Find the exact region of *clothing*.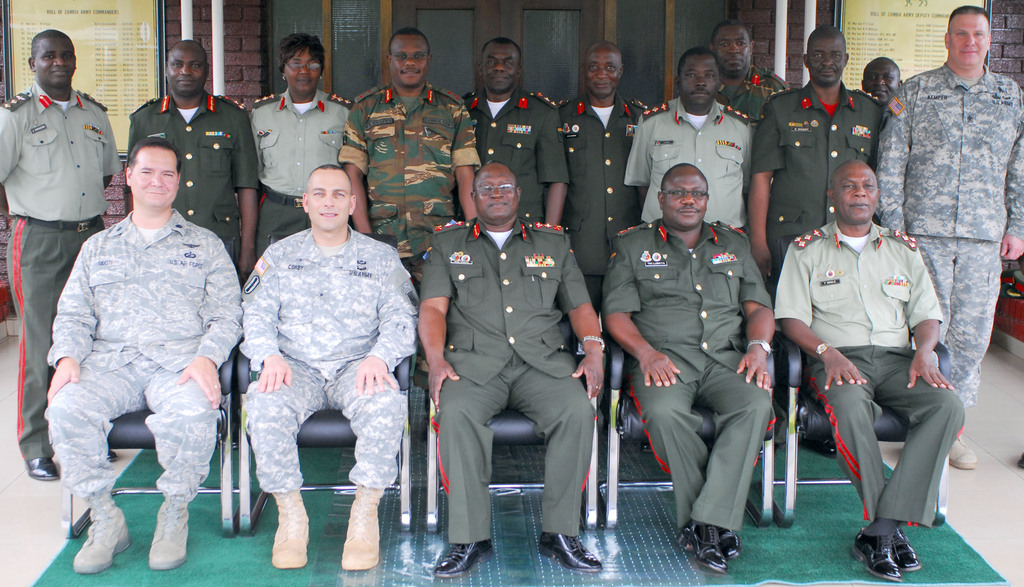
Exact region: bbox(751, 79, 881, 292).
